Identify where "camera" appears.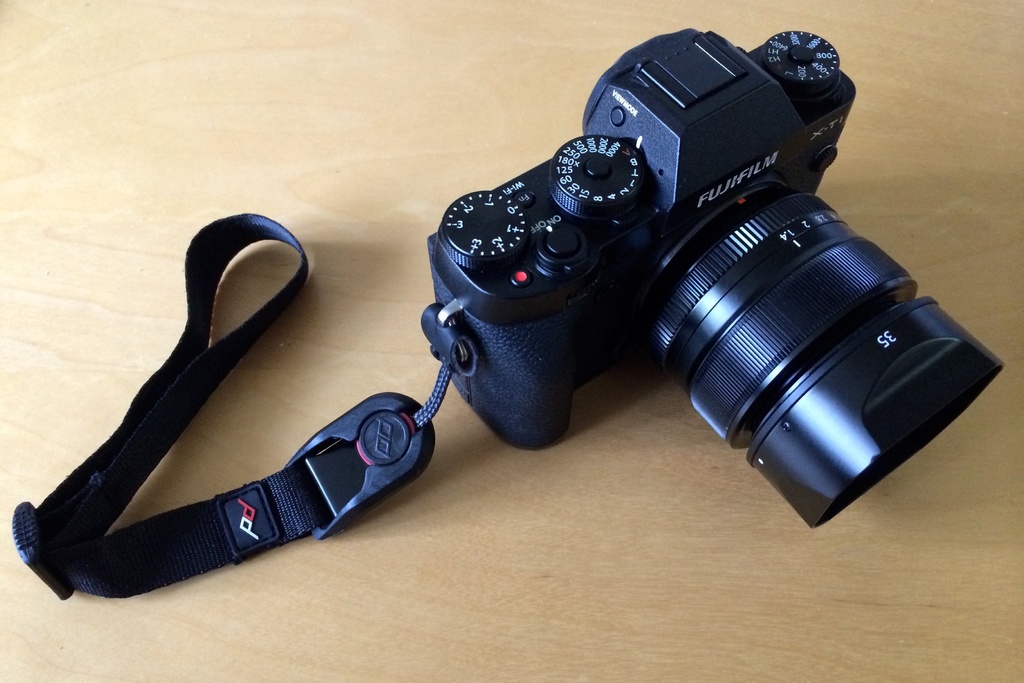
Appears at [417,31,1007,527].
